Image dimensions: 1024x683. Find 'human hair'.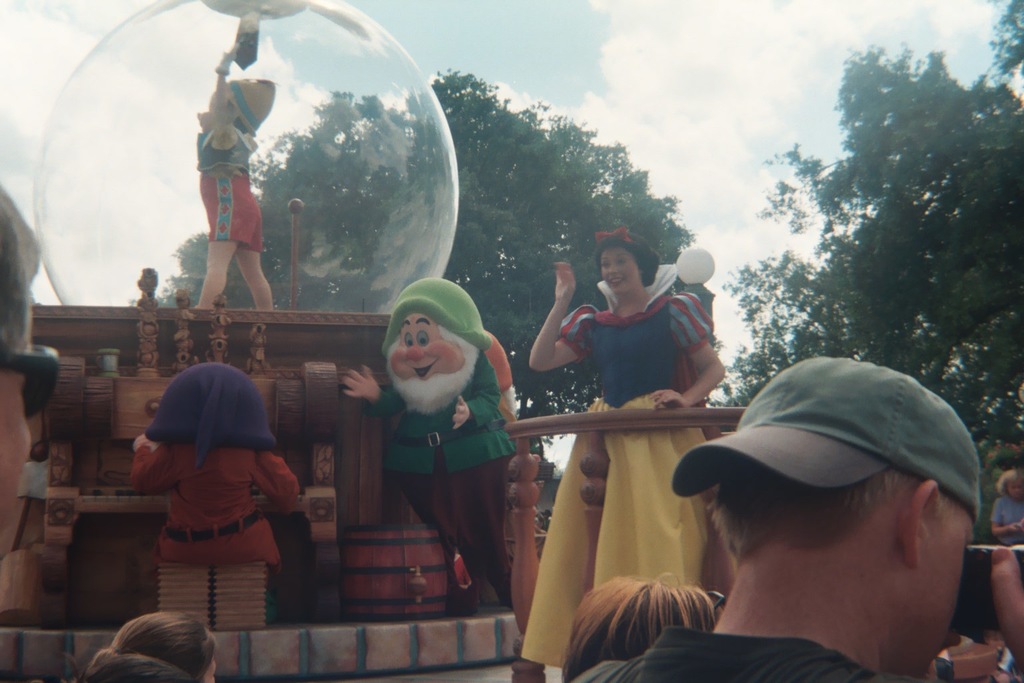
box=[707, 454, 908, 566].
